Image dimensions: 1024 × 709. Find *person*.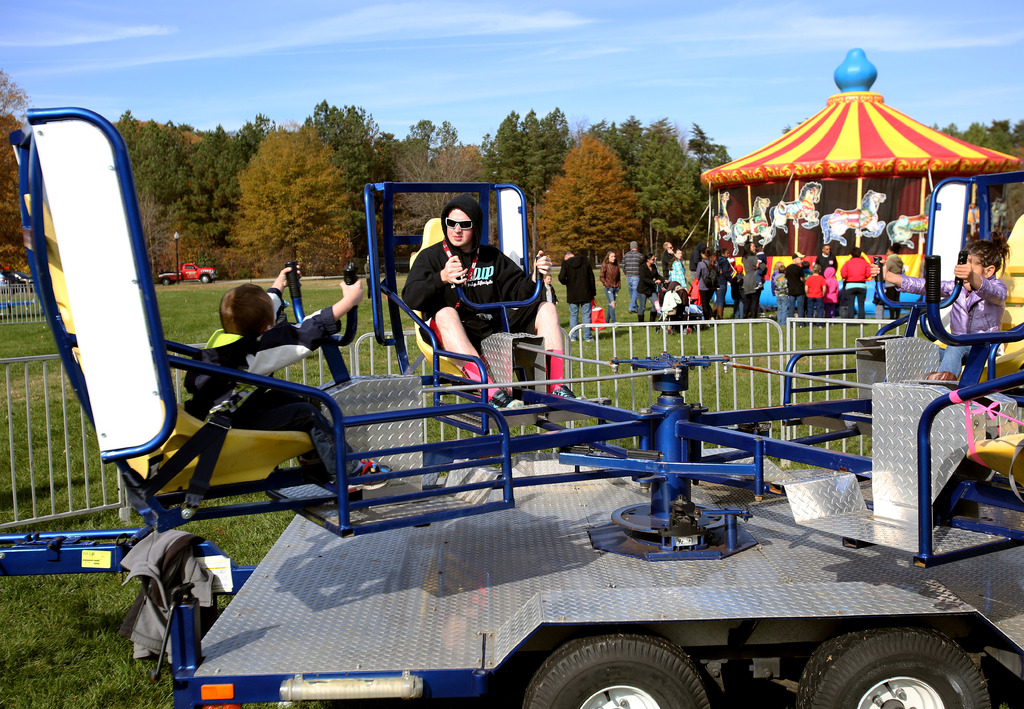
595/250/625/323.
